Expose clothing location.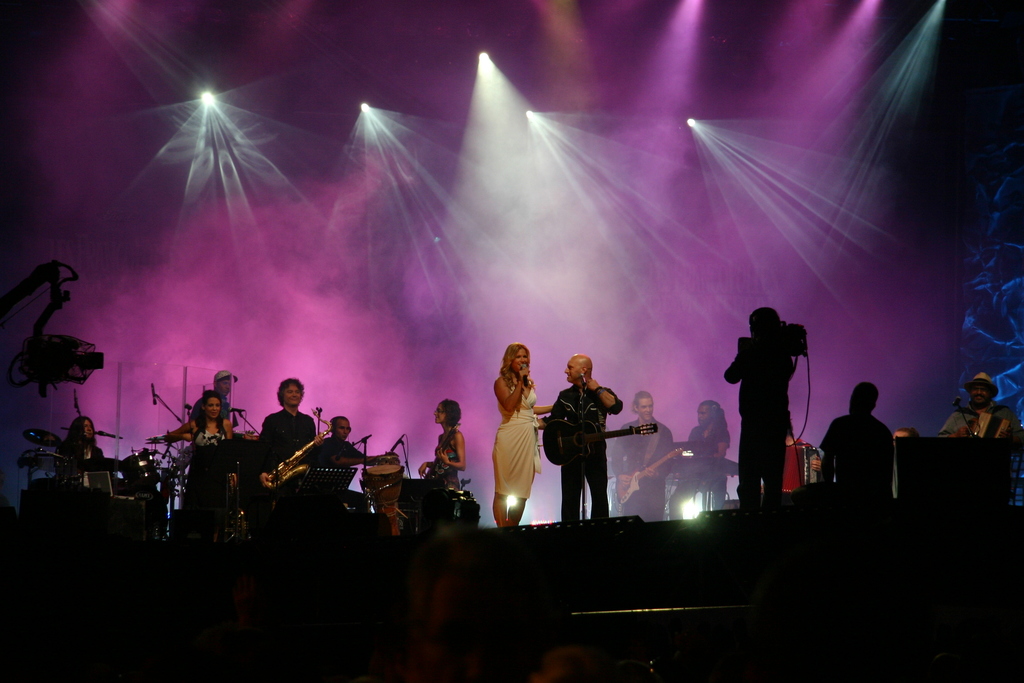
Exposed at 424/438/461/507.
